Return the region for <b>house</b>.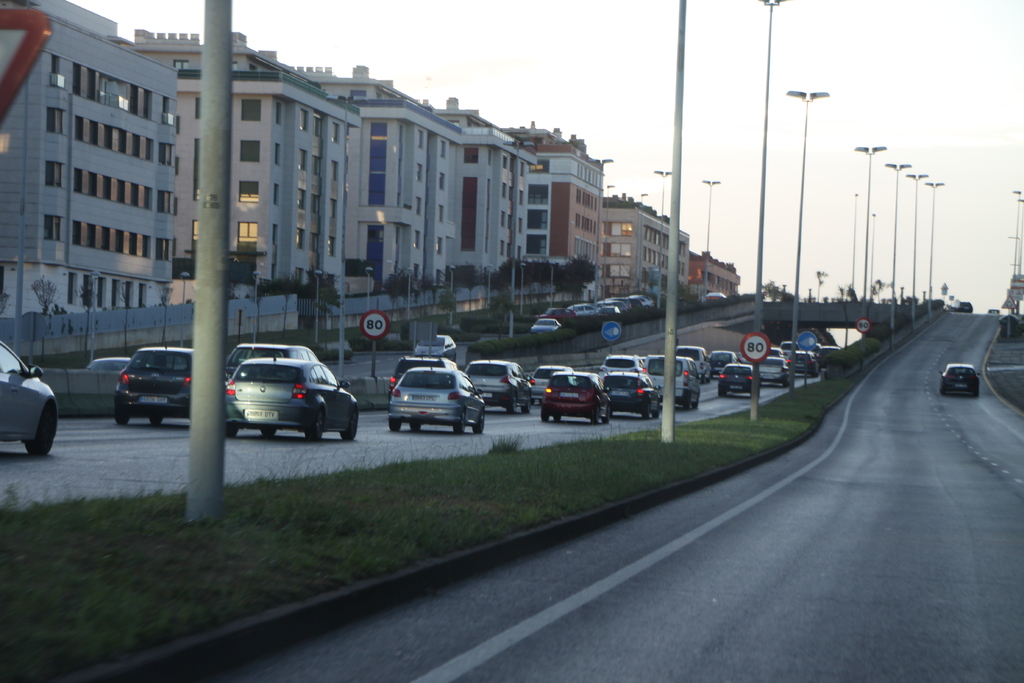
region(600, 194, 691, 293).
